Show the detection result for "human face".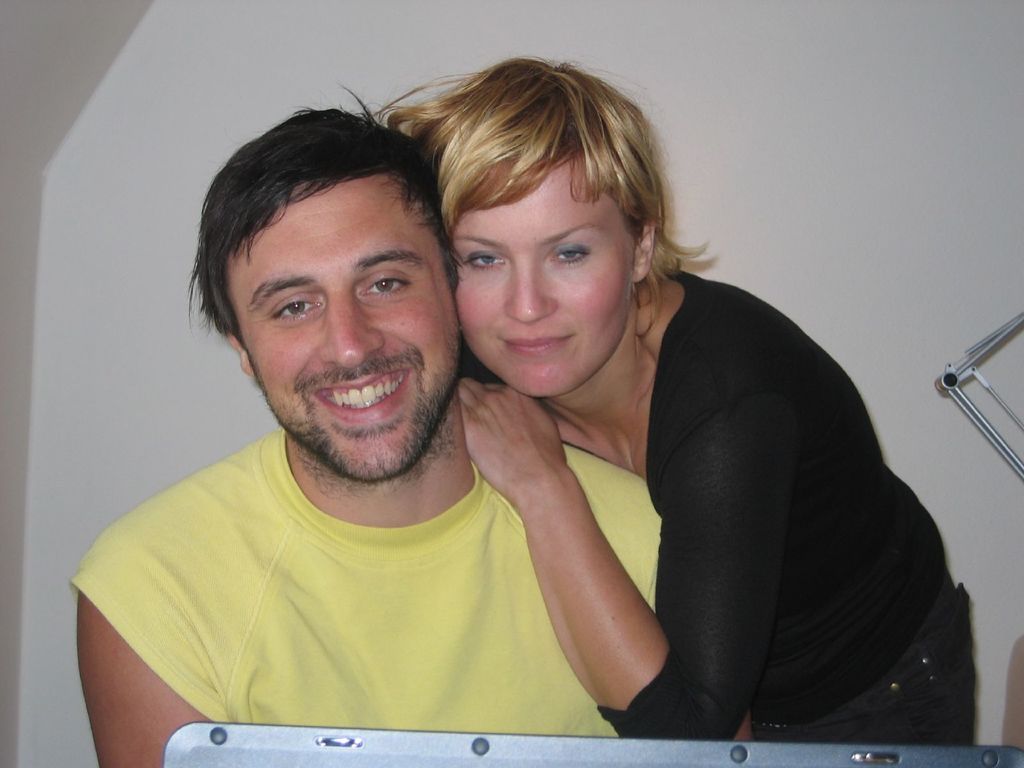
box(223, 180, 458, 479).
